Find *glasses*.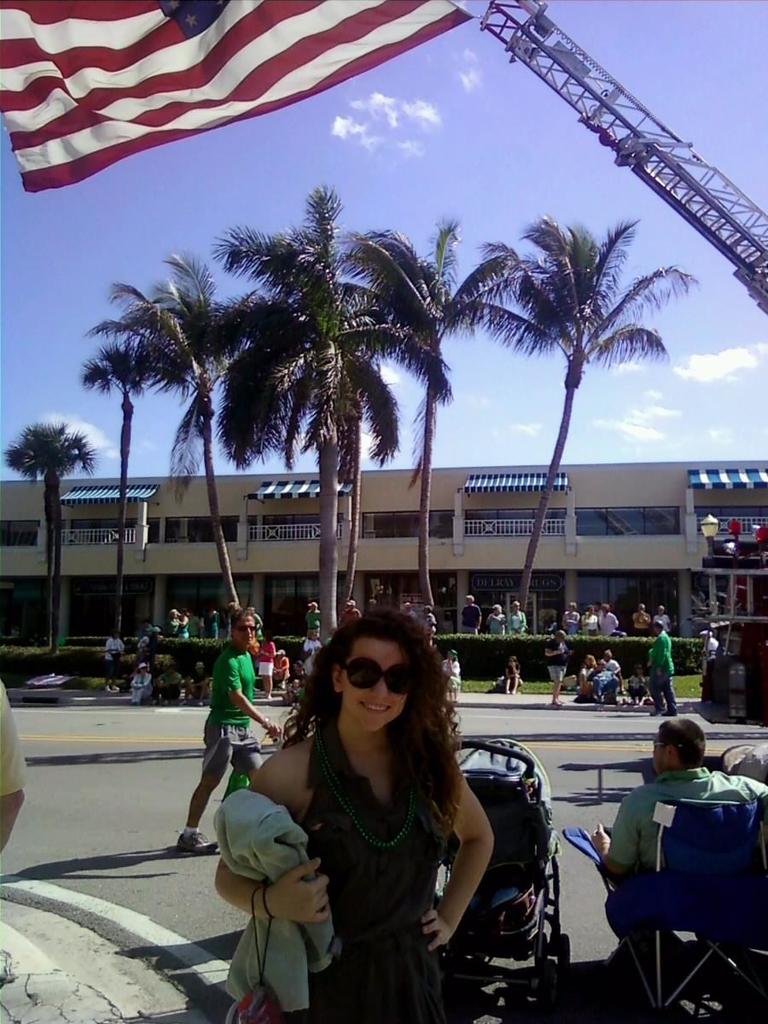
detection(332, 651, 415, 692).
